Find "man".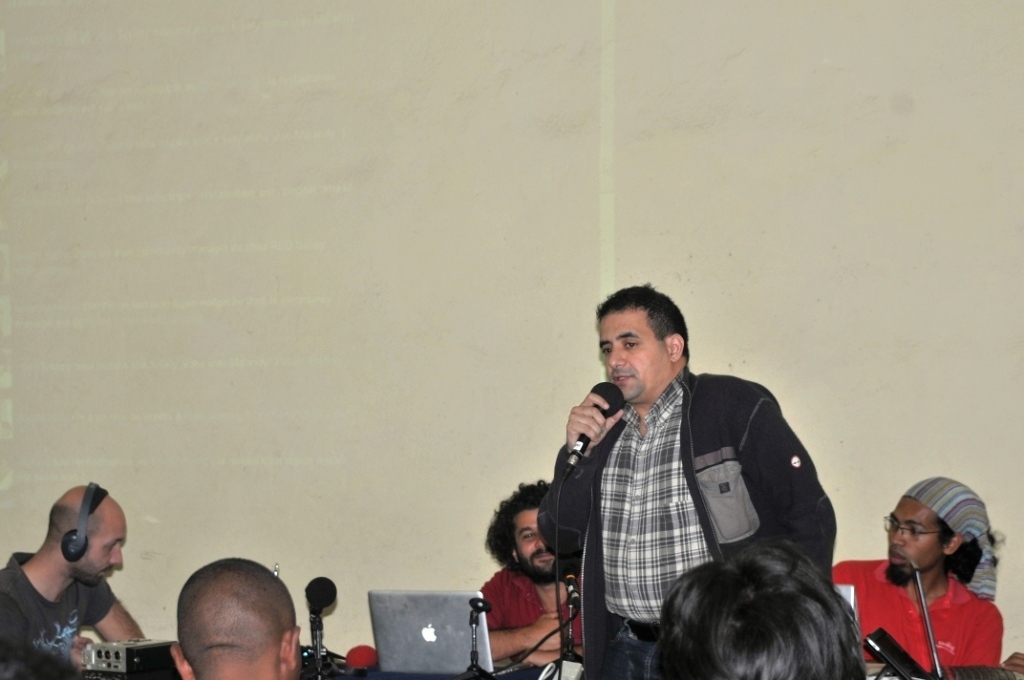
549, 310, 843, 669.
